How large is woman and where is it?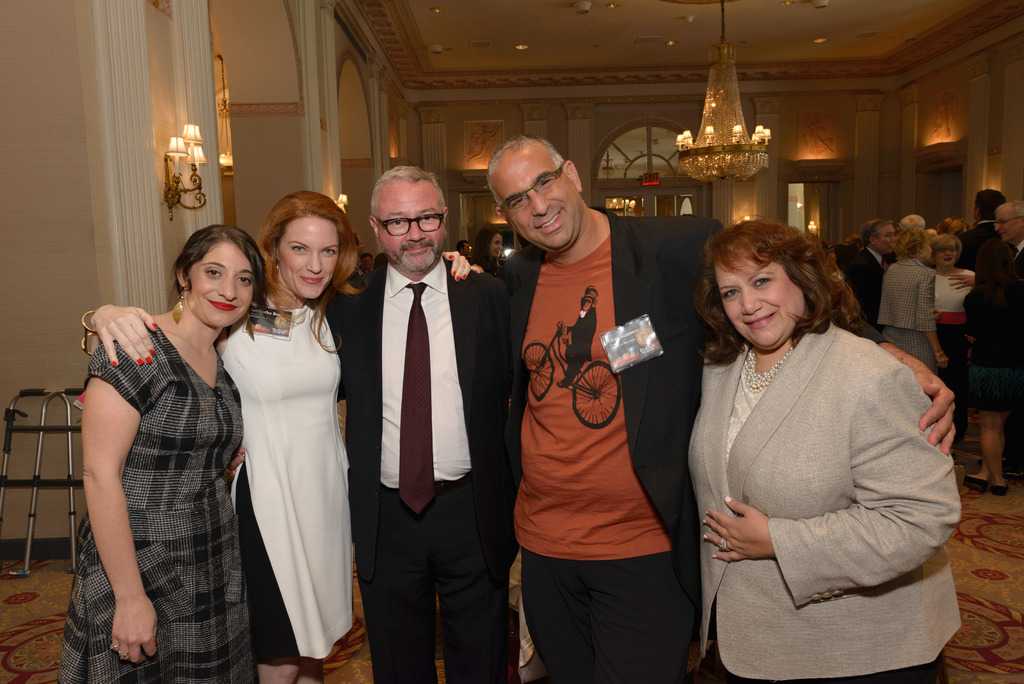
Bounding box: (869,216,954,377).
